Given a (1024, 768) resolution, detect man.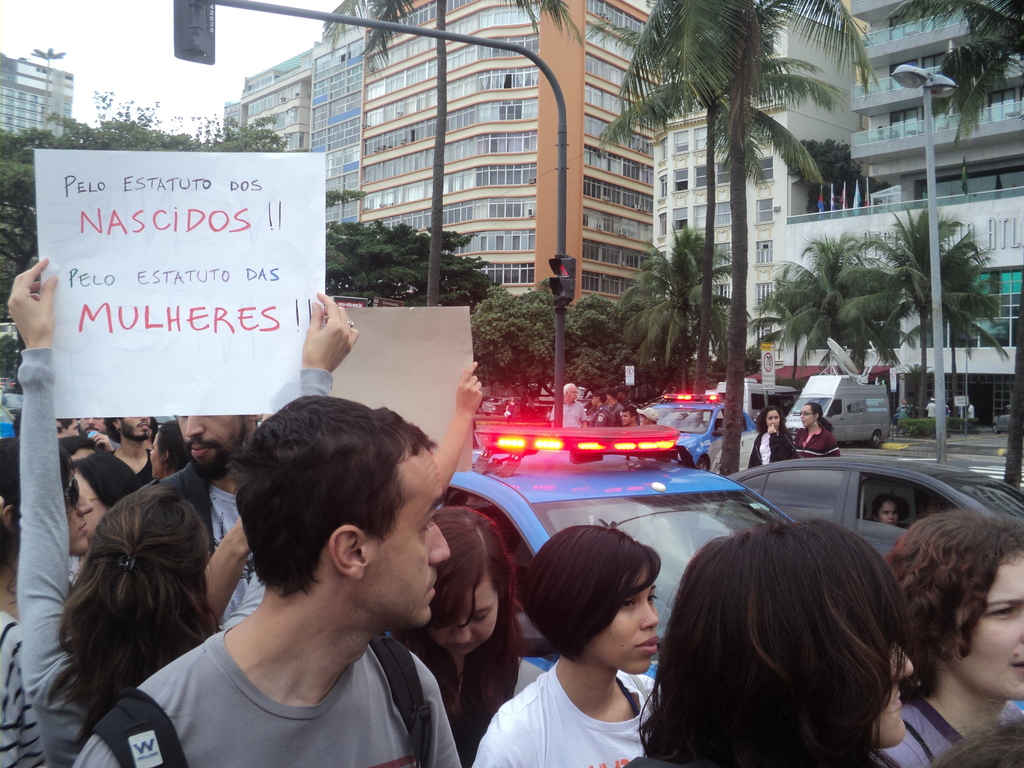
96,410,271,643.
